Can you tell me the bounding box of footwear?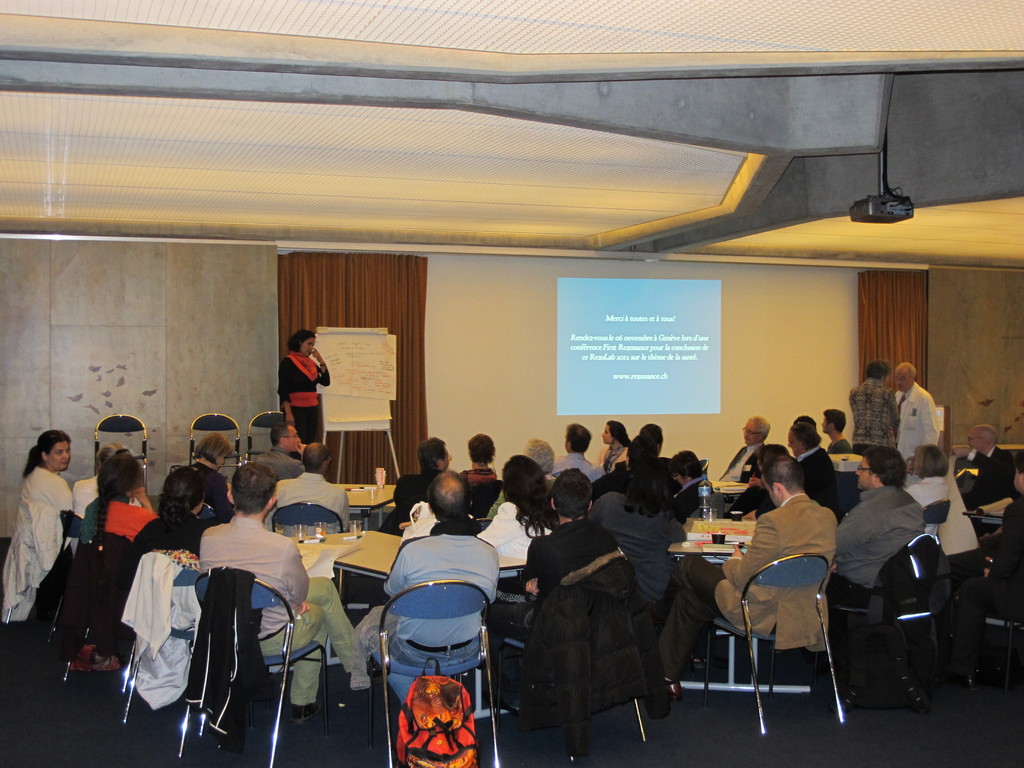
x1=961 y1=671 x2=977 y2=688.
